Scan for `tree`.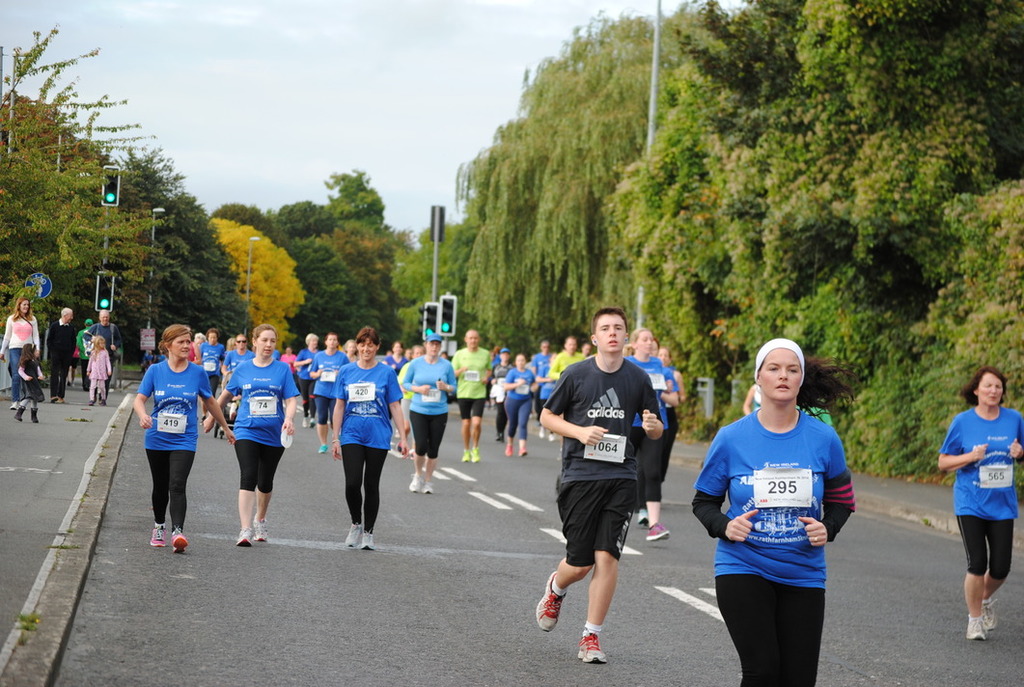
Scan result: <region>316, 169, 403, 248</region>.
